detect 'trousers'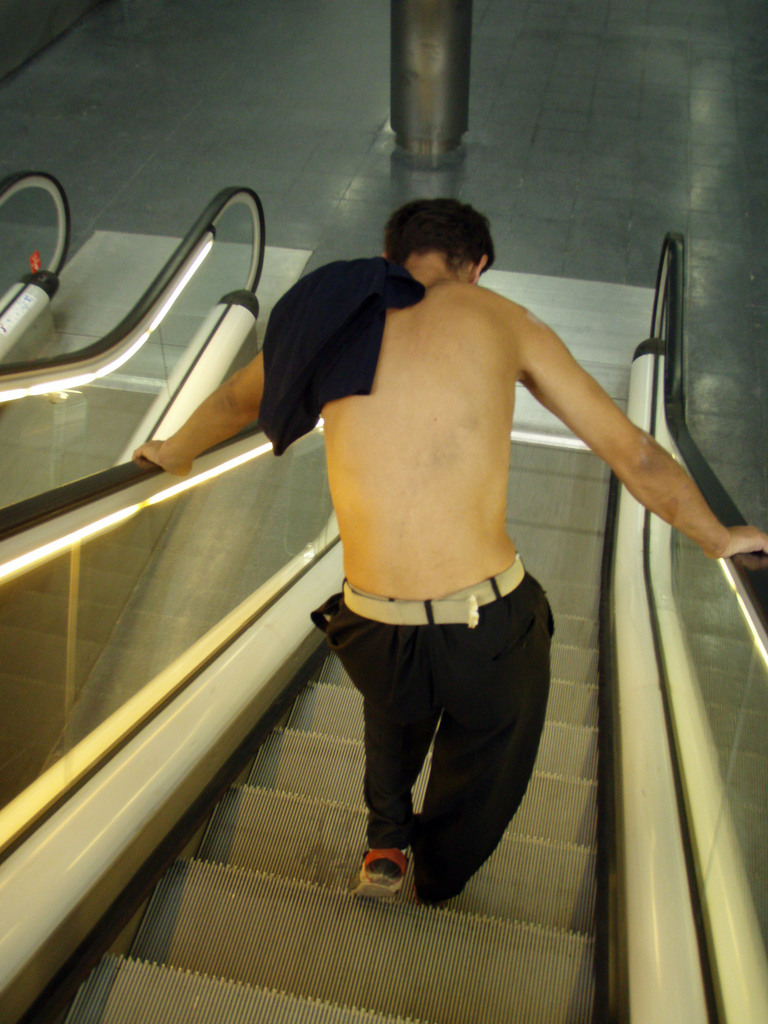
rect(333, 586, 557, 897)
